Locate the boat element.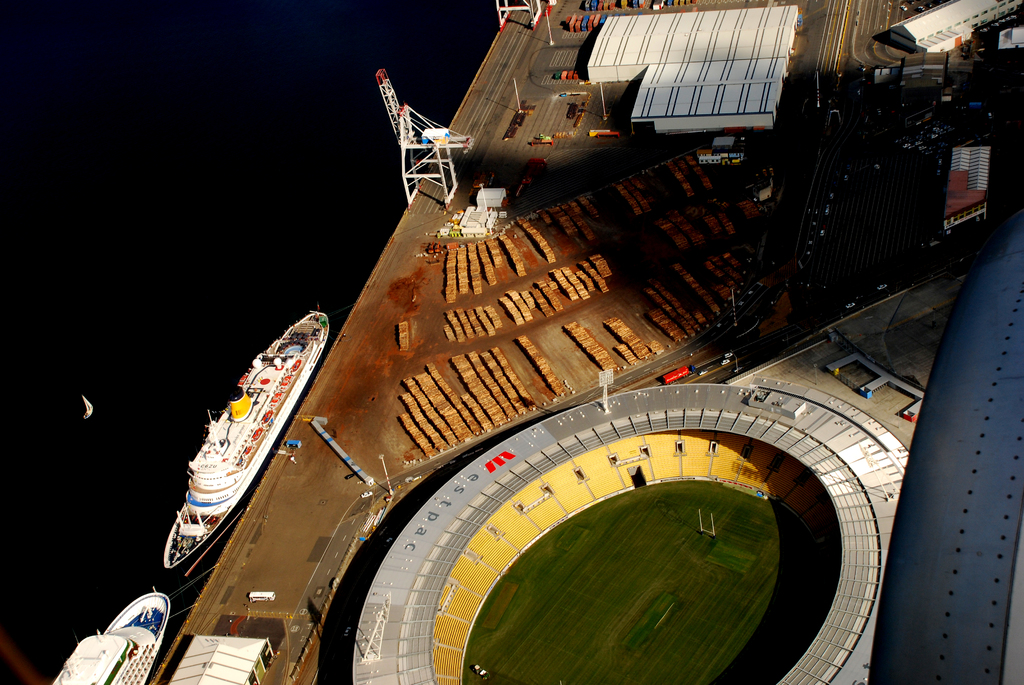
Element bbox: pyautogui.locateOnScreen(163, 303, 323, 573).
